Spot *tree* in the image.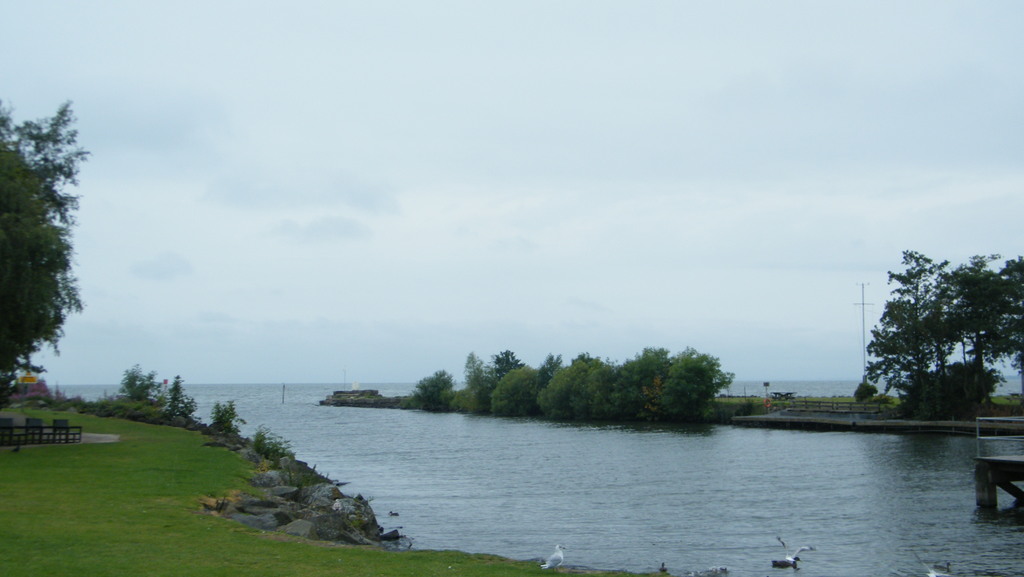
*tree* found at <region>173, 375, 197, 412</region>.
